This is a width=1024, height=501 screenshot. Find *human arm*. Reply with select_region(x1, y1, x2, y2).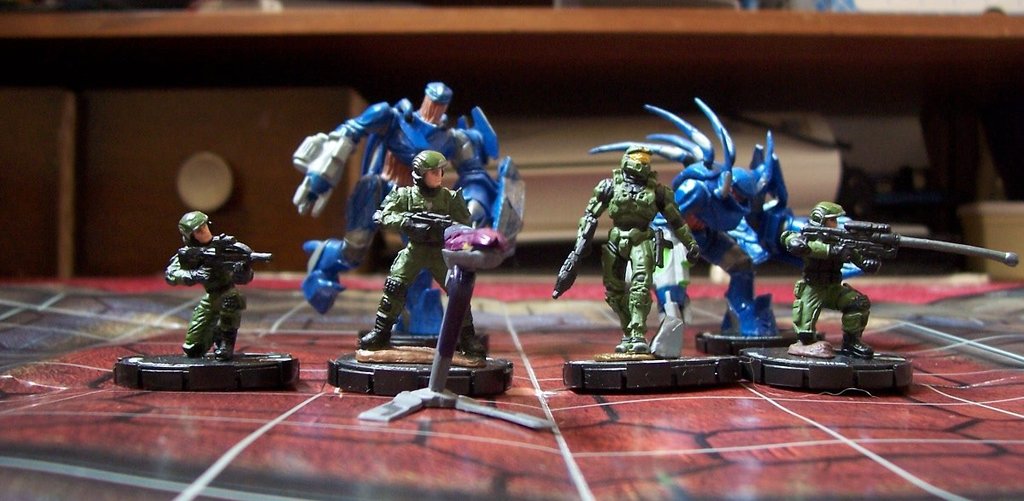
select_region(294, 98, 389, 216).
